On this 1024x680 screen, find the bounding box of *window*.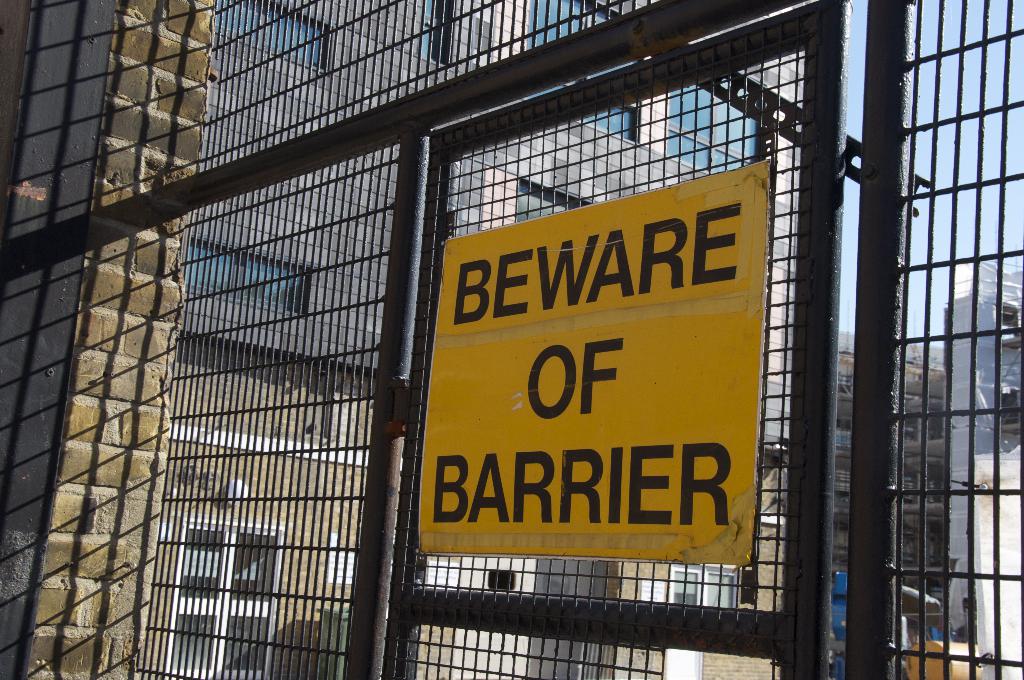
Bounding box: (216, 0, 331, 67).
